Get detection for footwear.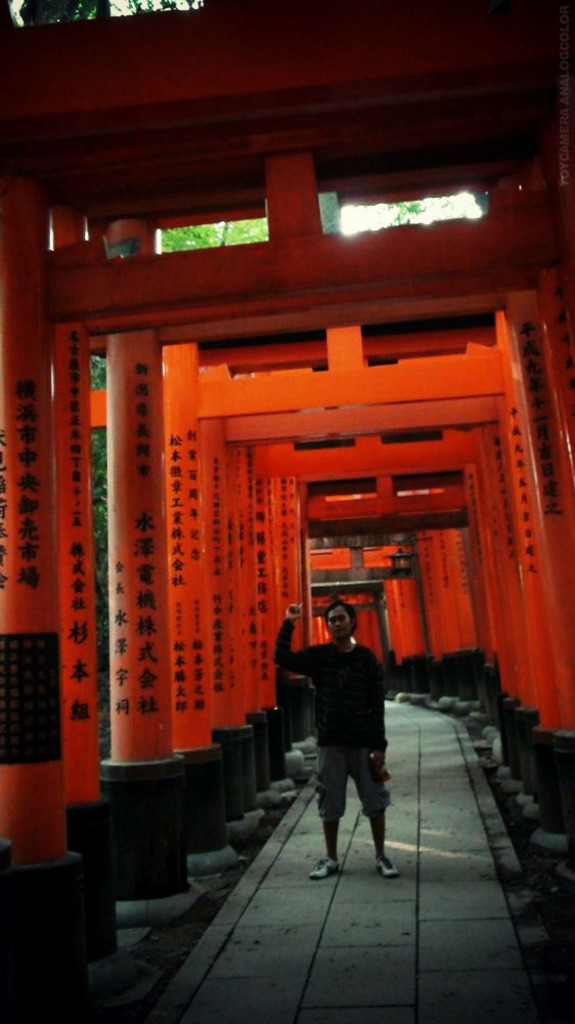
Detection: detection(372, 852, 404, 883).
